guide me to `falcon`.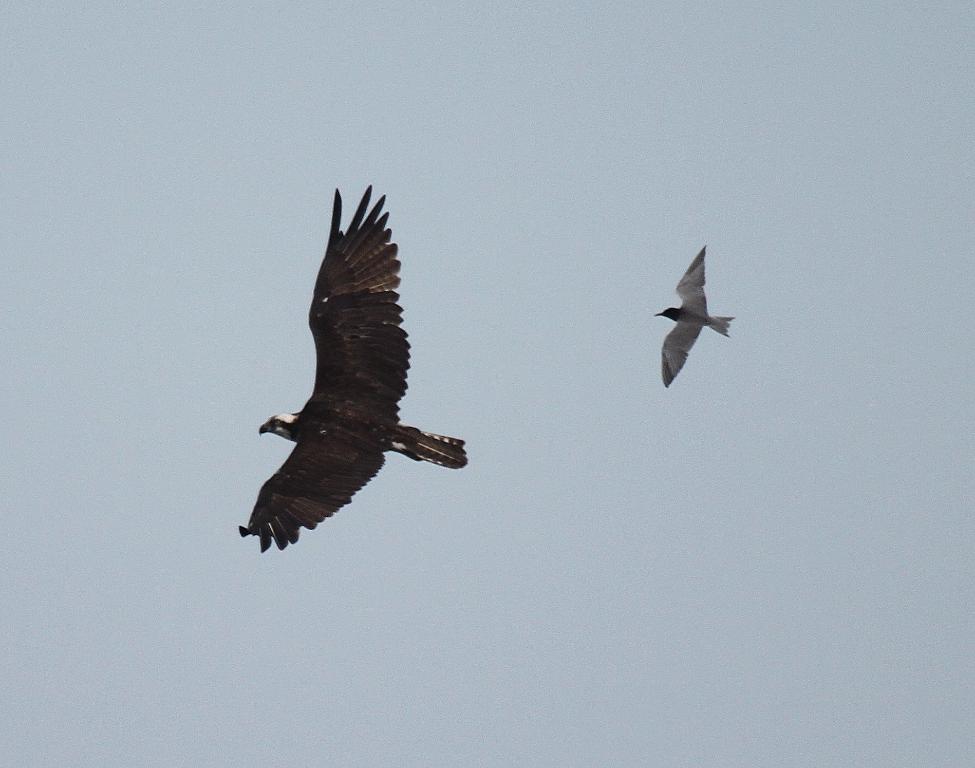
Guidance: x1=654 y1=241 x2=732 y2=389.
